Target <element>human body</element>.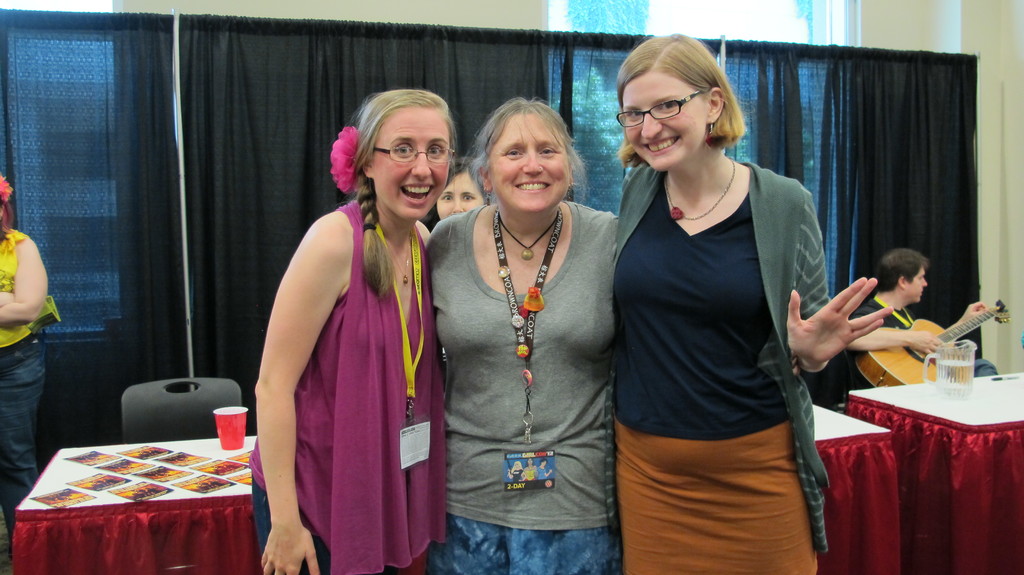
Target region: (left=426, top=104, right=621, bottom=574).
